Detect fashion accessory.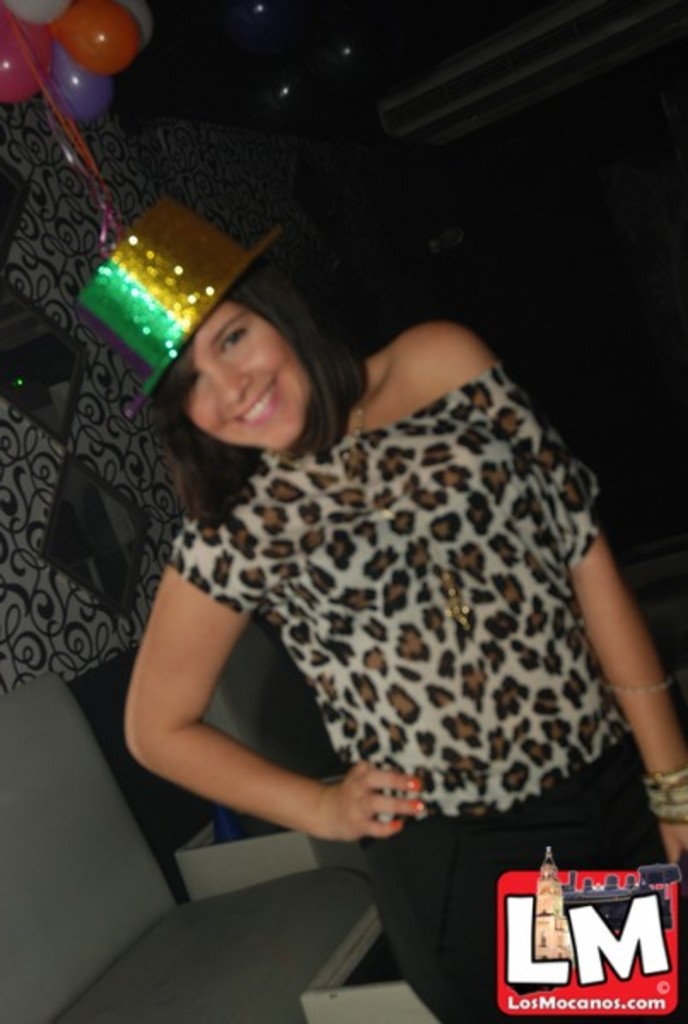
Detected at (left=603, top=666, right=678, bottom=700).
